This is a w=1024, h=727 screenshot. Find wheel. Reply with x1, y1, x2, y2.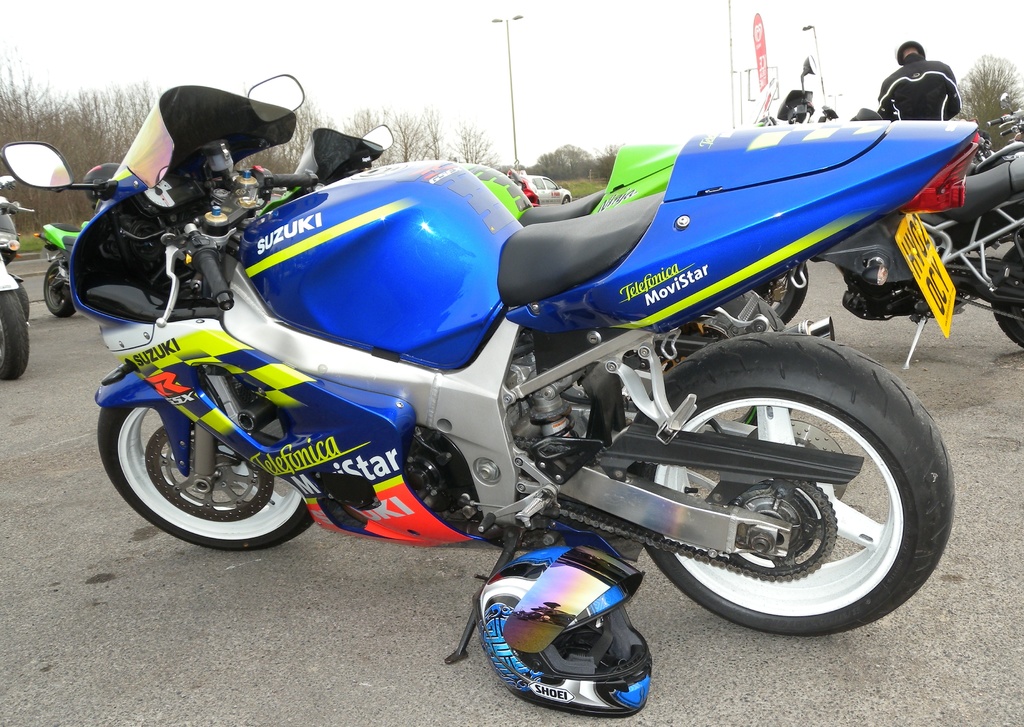
992, 243, 1022, 345.
